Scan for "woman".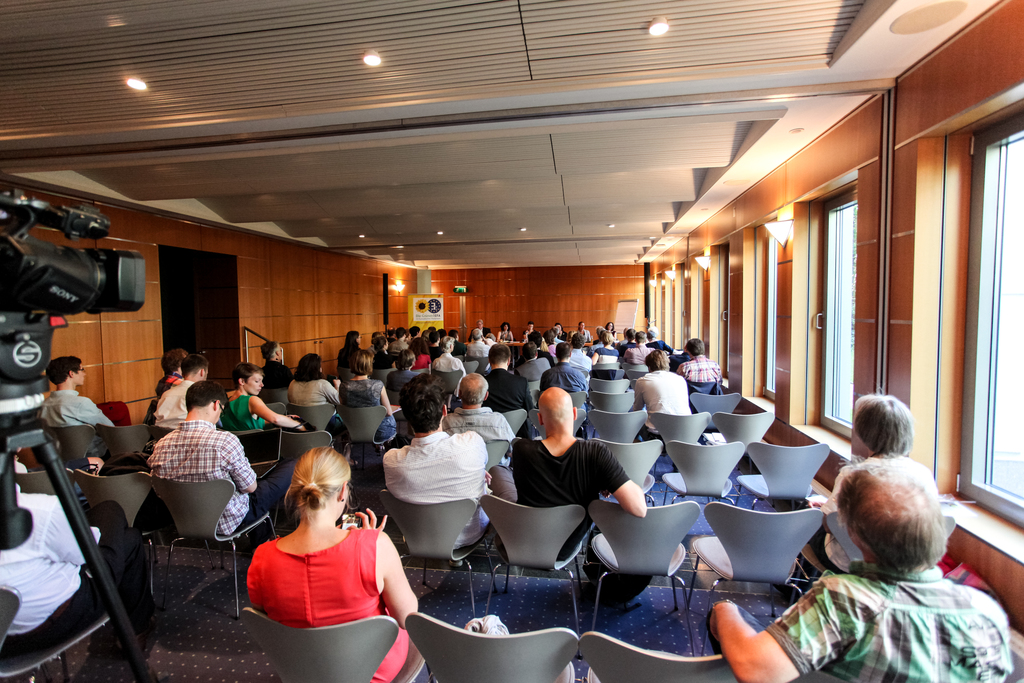
Scan result: bbox(223, 368, 303, 438).
